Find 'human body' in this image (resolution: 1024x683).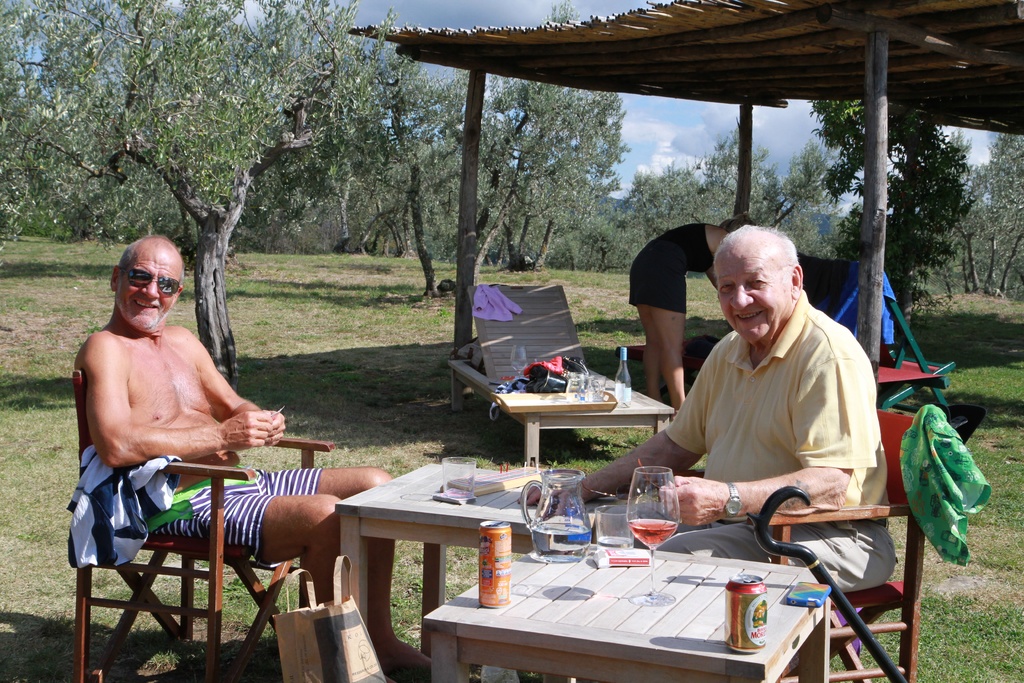
box=[66, 319, 438, 682].
